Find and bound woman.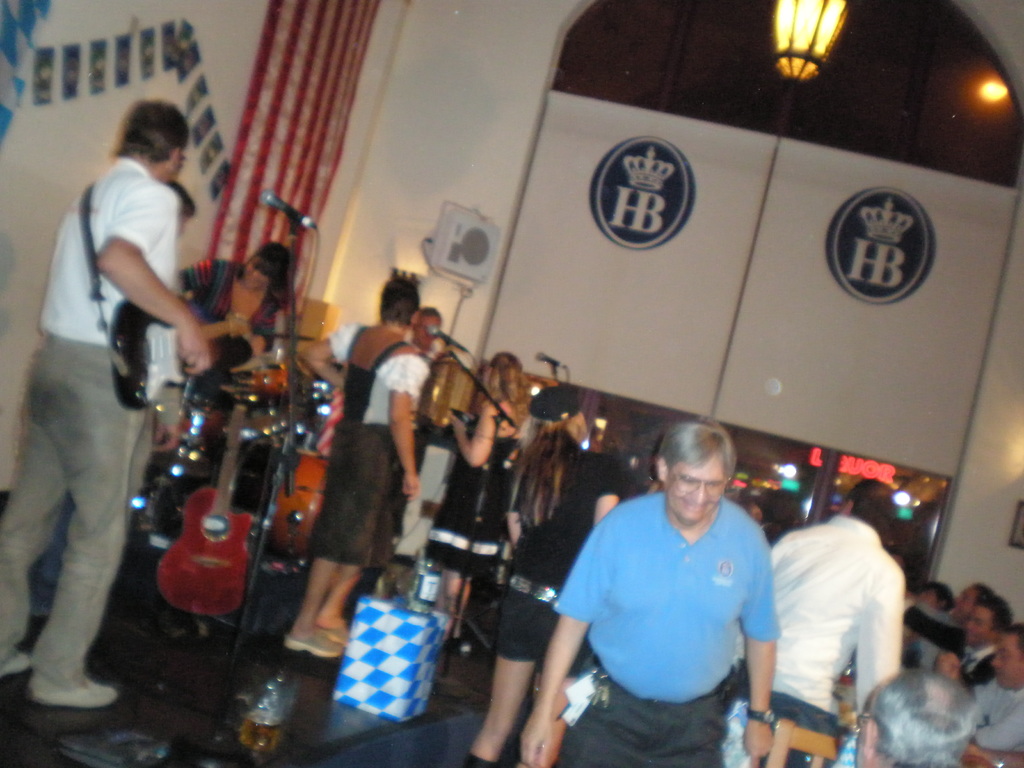
Bound: detection(446, 349, 529, 652).
